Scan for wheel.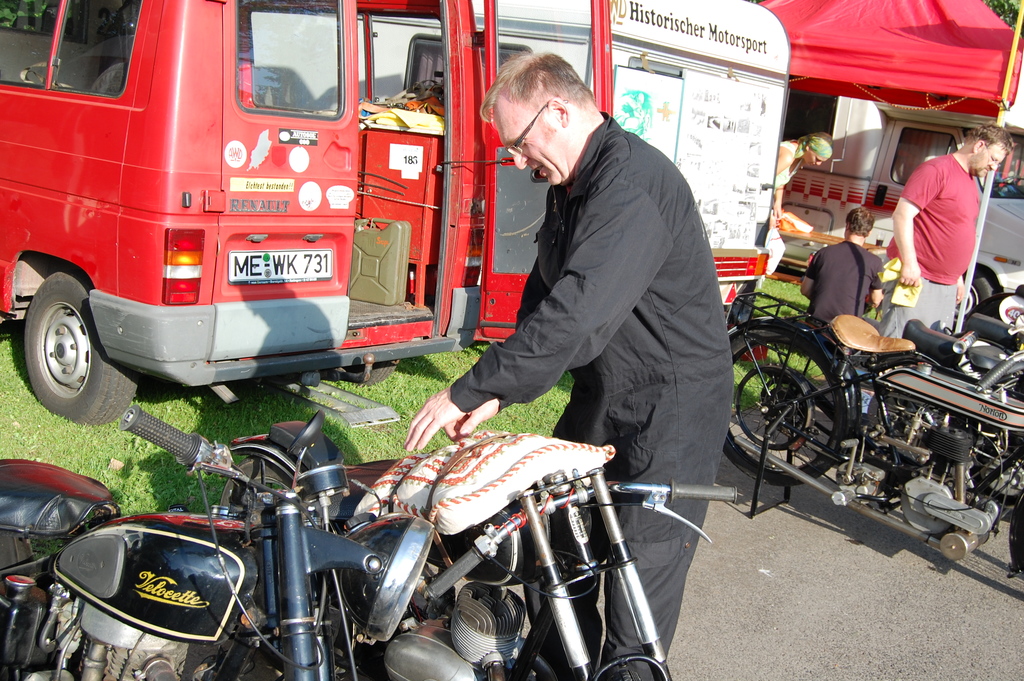
Scan result: 952 268 994 322.
